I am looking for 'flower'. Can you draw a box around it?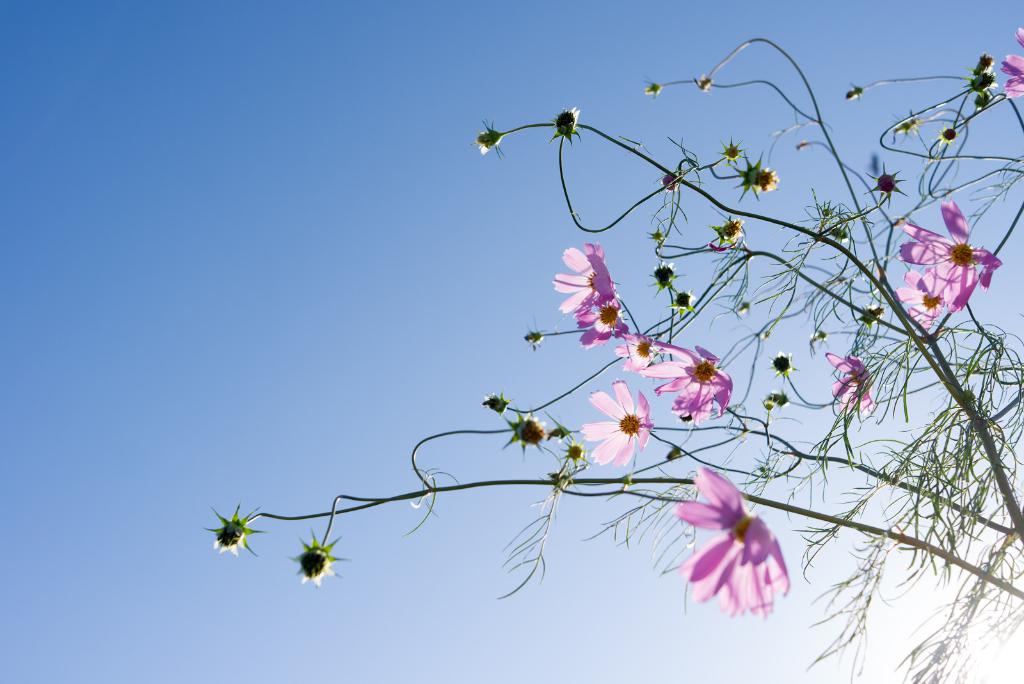
Sure, the bounding box is 879,292,942,332.
